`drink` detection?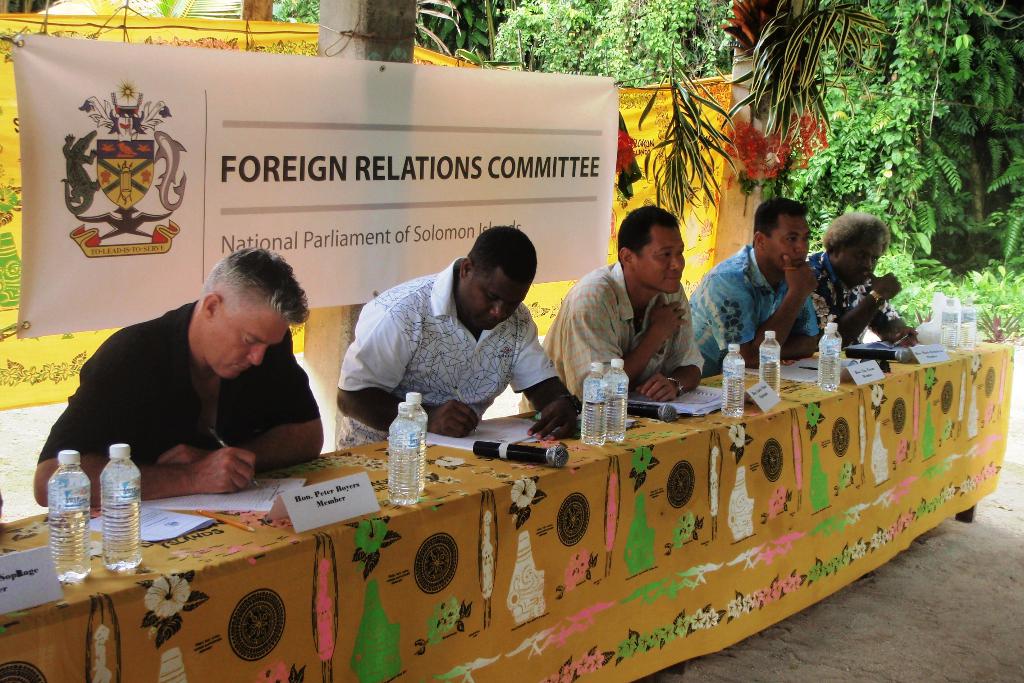
581 361 604 444
